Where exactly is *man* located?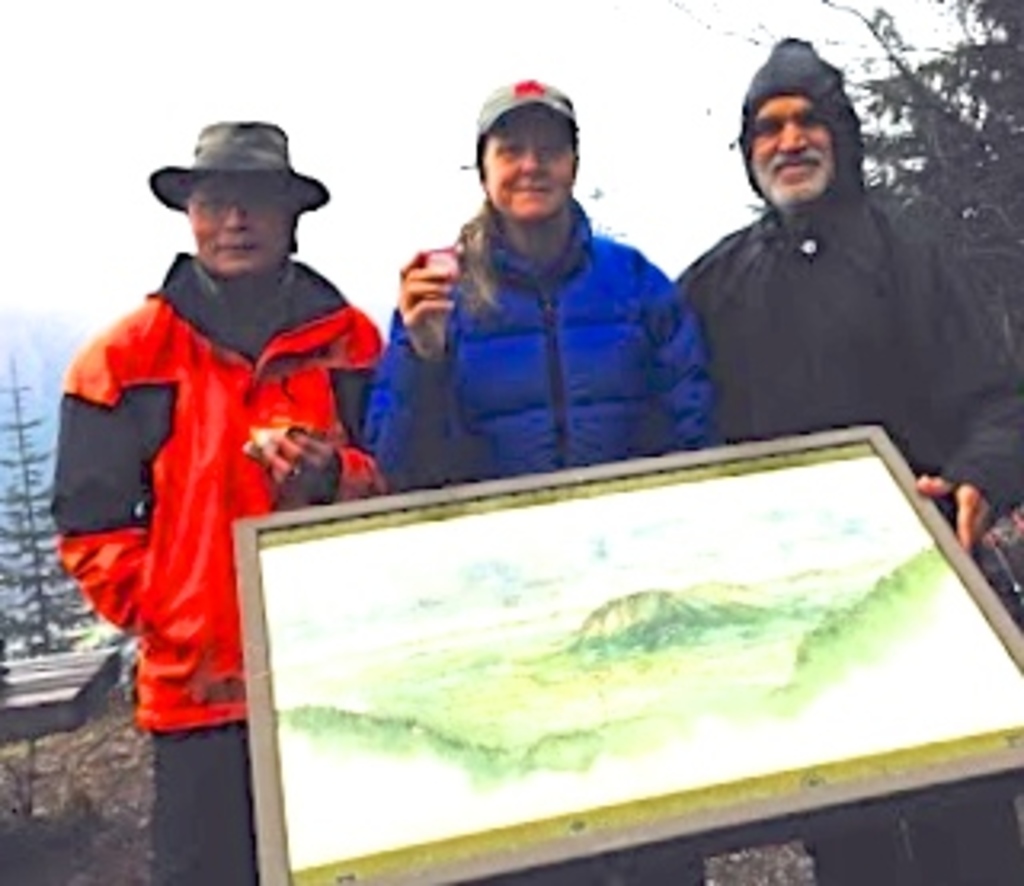
Its bounding box is (675, 35, 1021, 883).
